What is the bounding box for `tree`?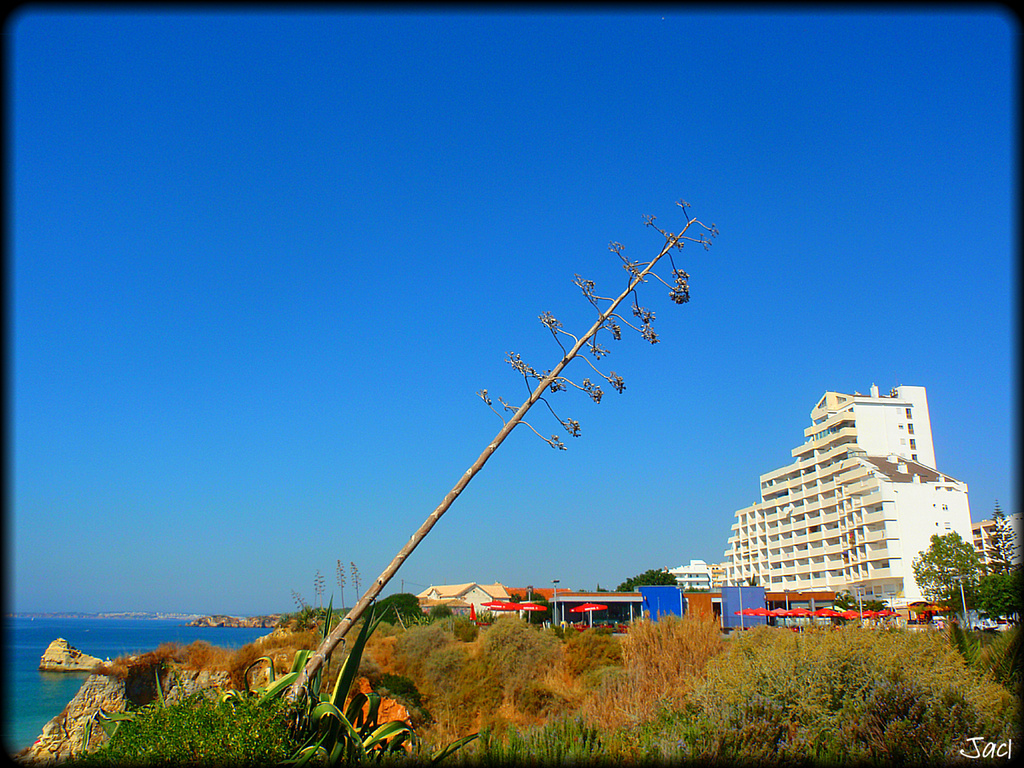
828 582 883 616.
